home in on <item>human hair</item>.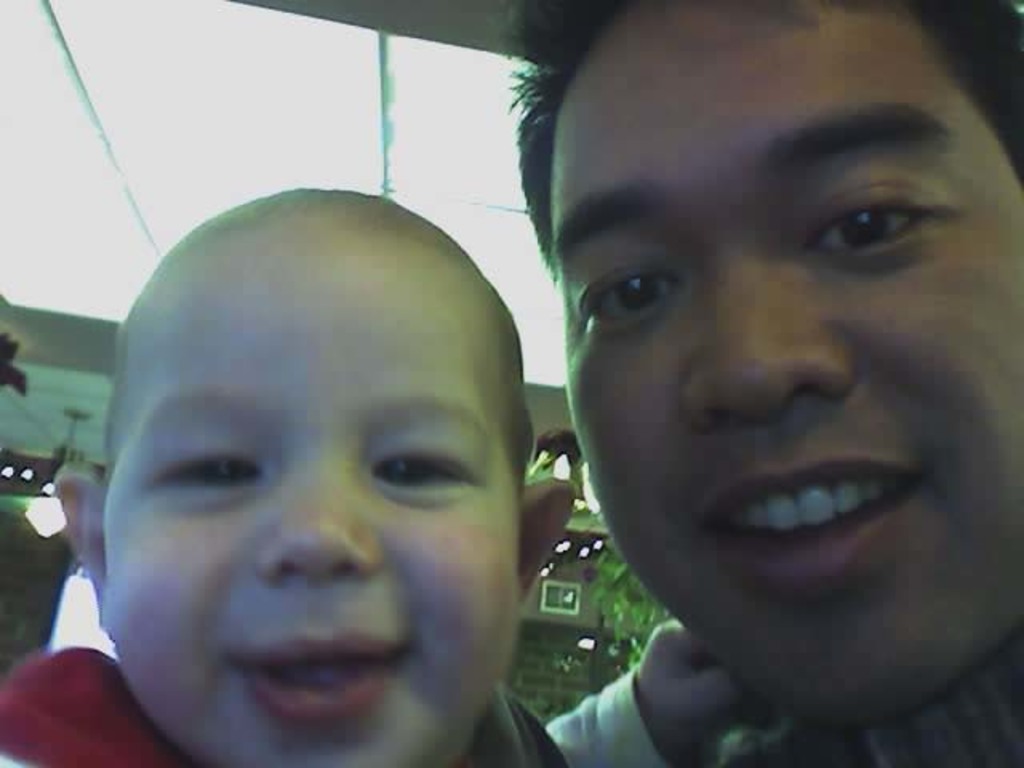
Homed in at {"x1": 101, "y1": 186, "x2": 531, "y2": 493}.
